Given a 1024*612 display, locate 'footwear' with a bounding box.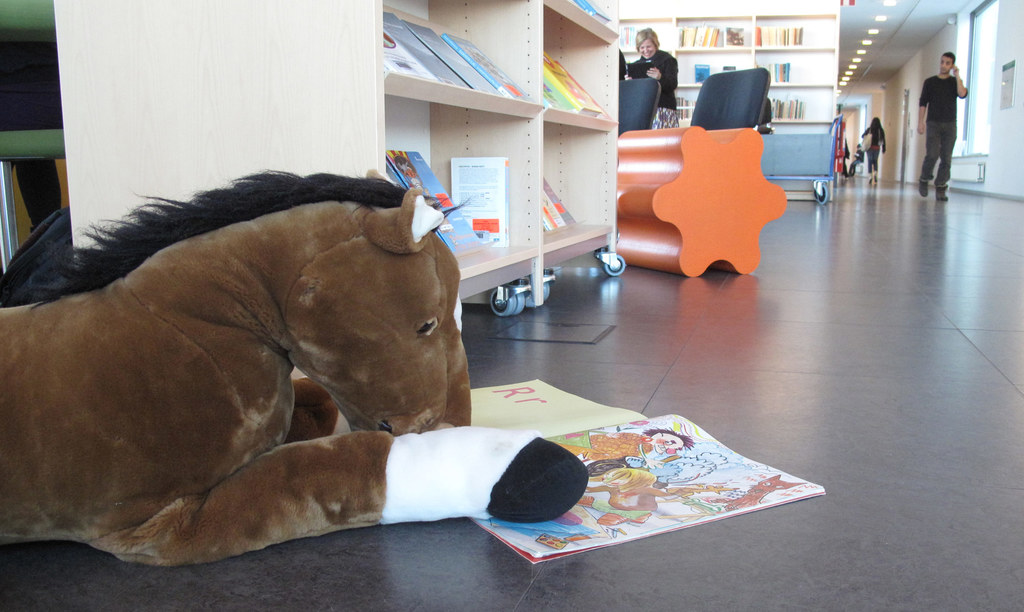
Located: <box>921,177,931,194</box>.
